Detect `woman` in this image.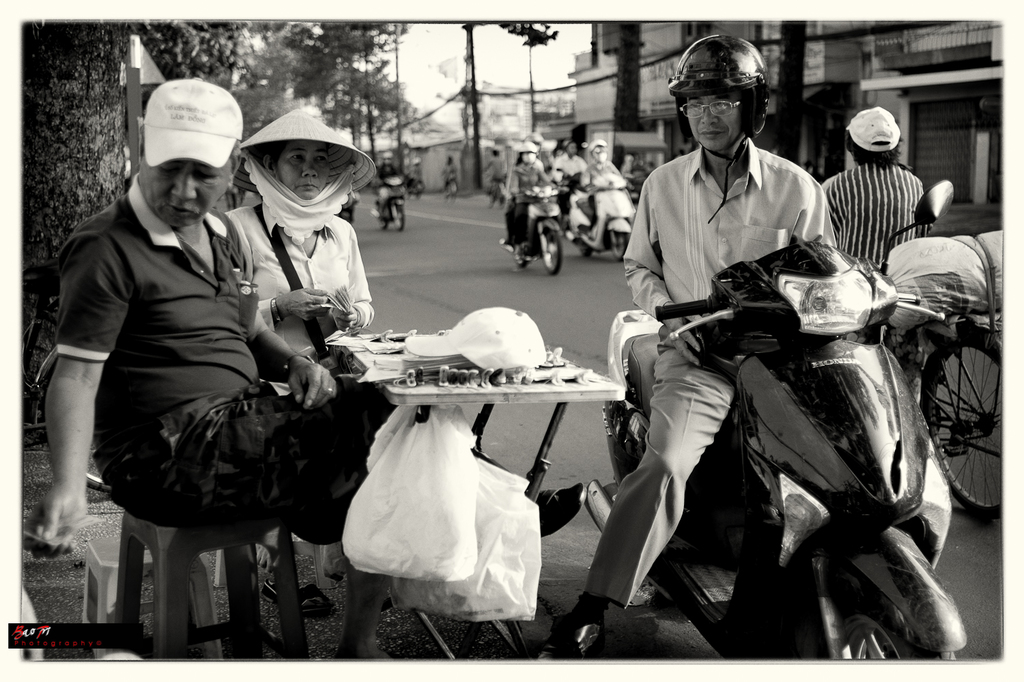
Detection: [x1=221, y1=110, x2=376, y2=578].
